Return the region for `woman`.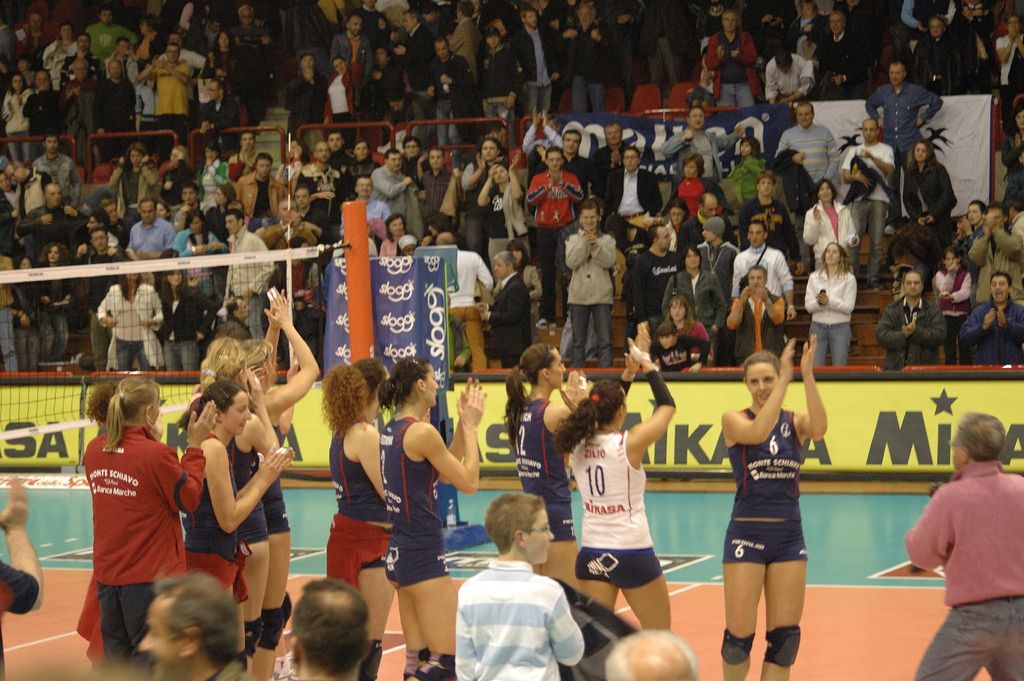
rect(663, 294, 716, 372).
